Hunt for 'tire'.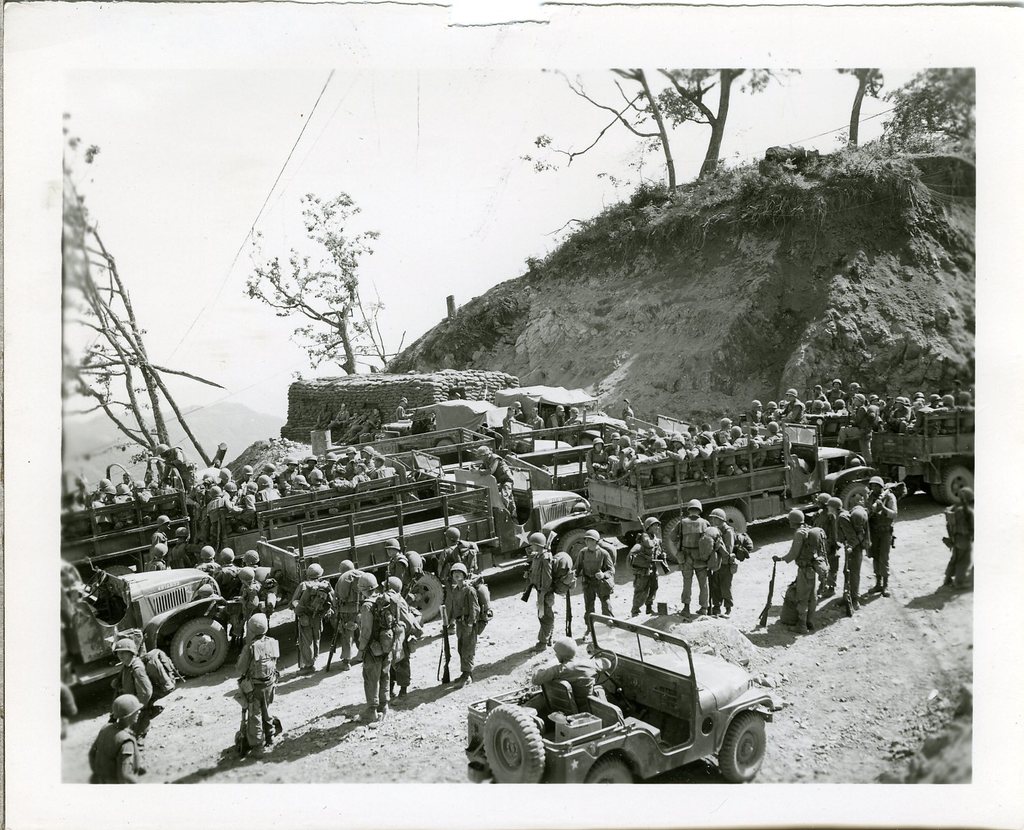
Hunted down at {"left": 407, "top": 569, "right": 442, "bottom": 623}.
